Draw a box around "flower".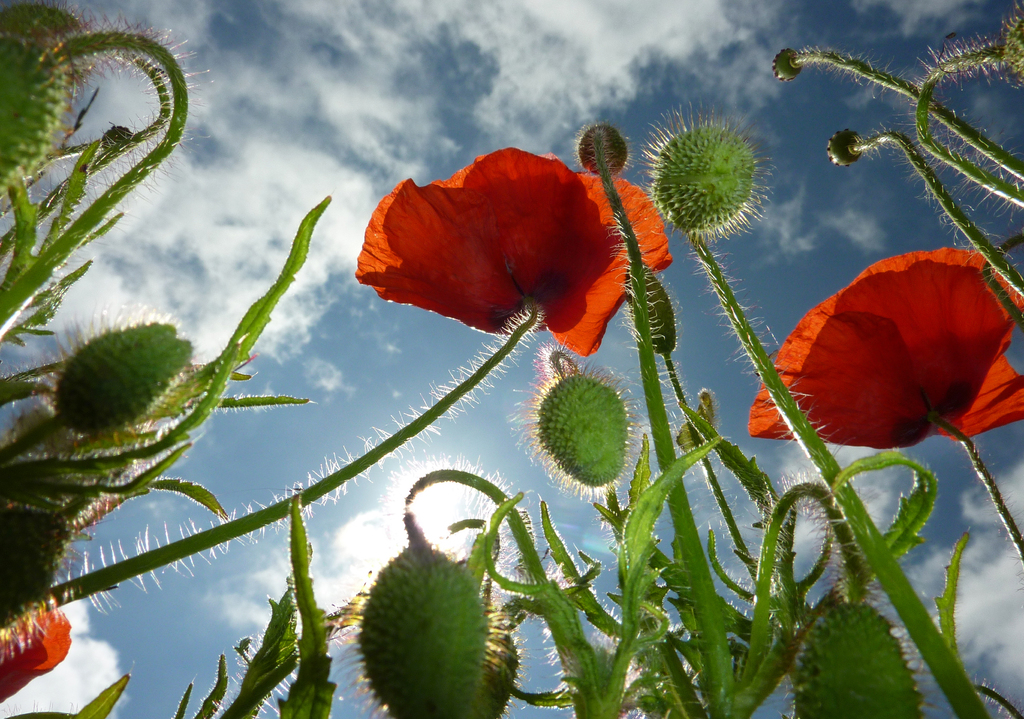
744/239/1023/440.
